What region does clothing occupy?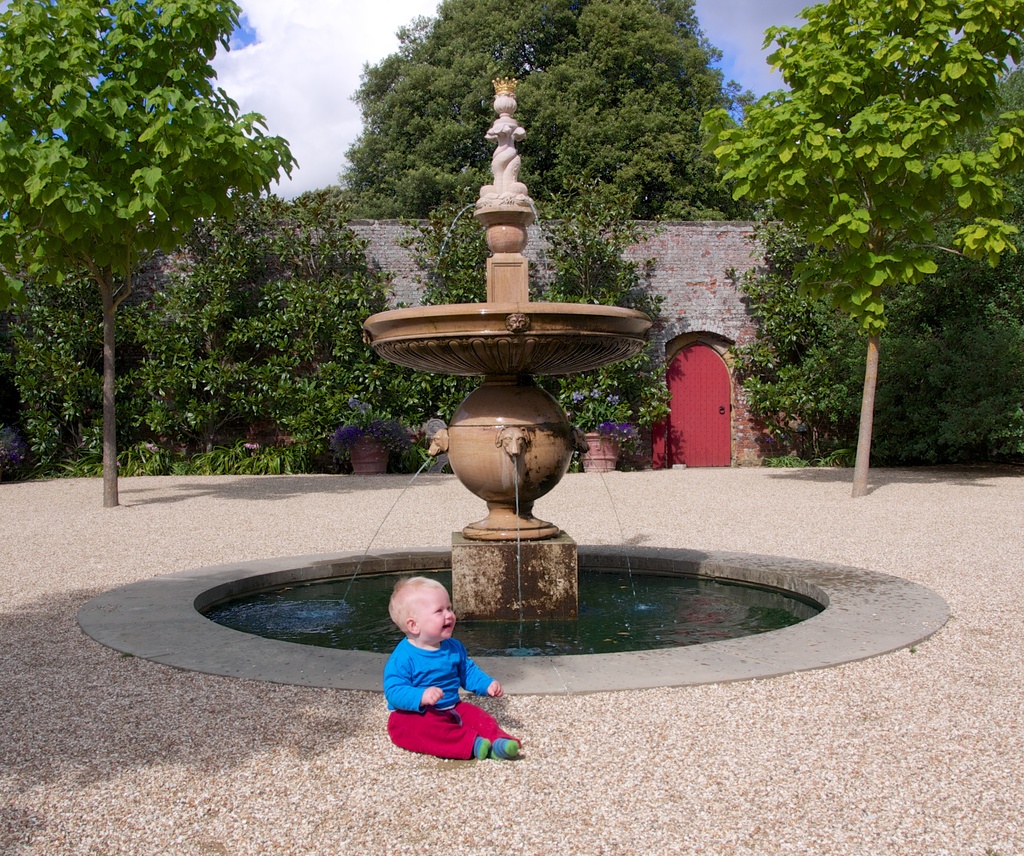
select_region(386, 632, 526, 753).
